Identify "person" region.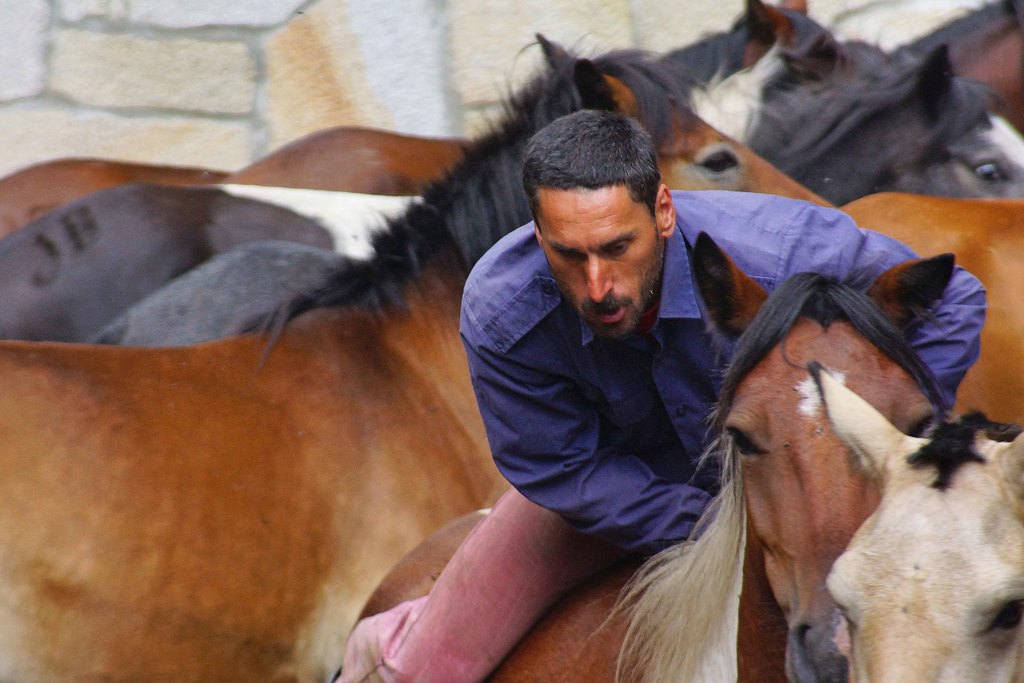
Region: [330,105,989,682].
